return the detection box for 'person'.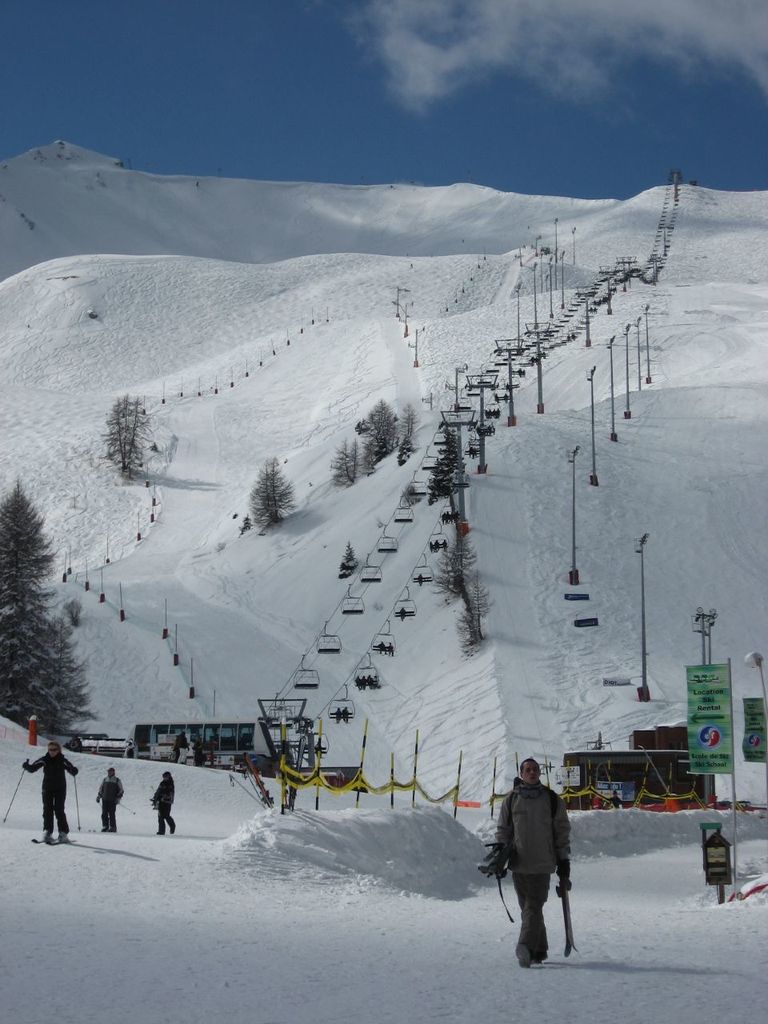
[149, 766, 181, 841].
